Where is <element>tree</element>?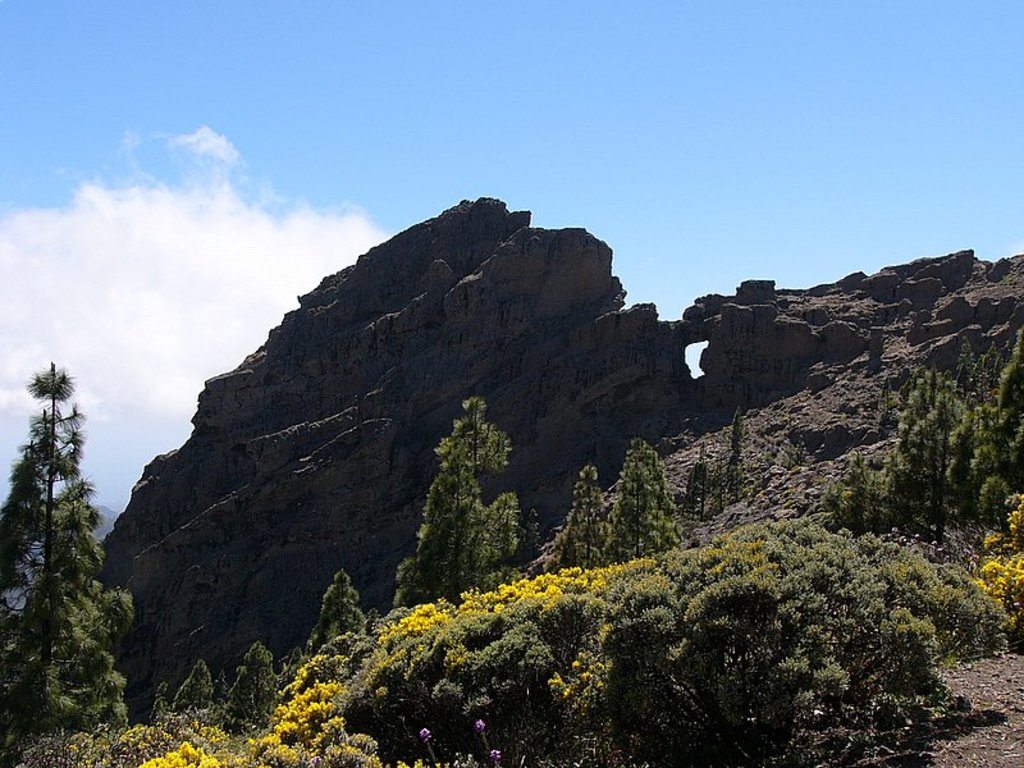
x1=170 y1=659 x2=211 y2=717.
